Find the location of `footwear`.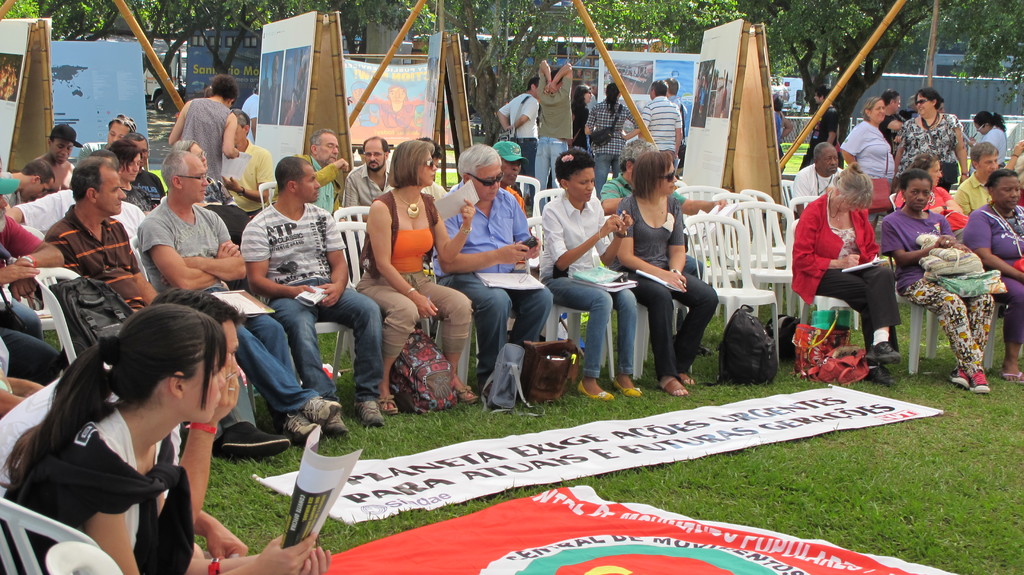
Location: bbox(323, 404, 346, 438).
